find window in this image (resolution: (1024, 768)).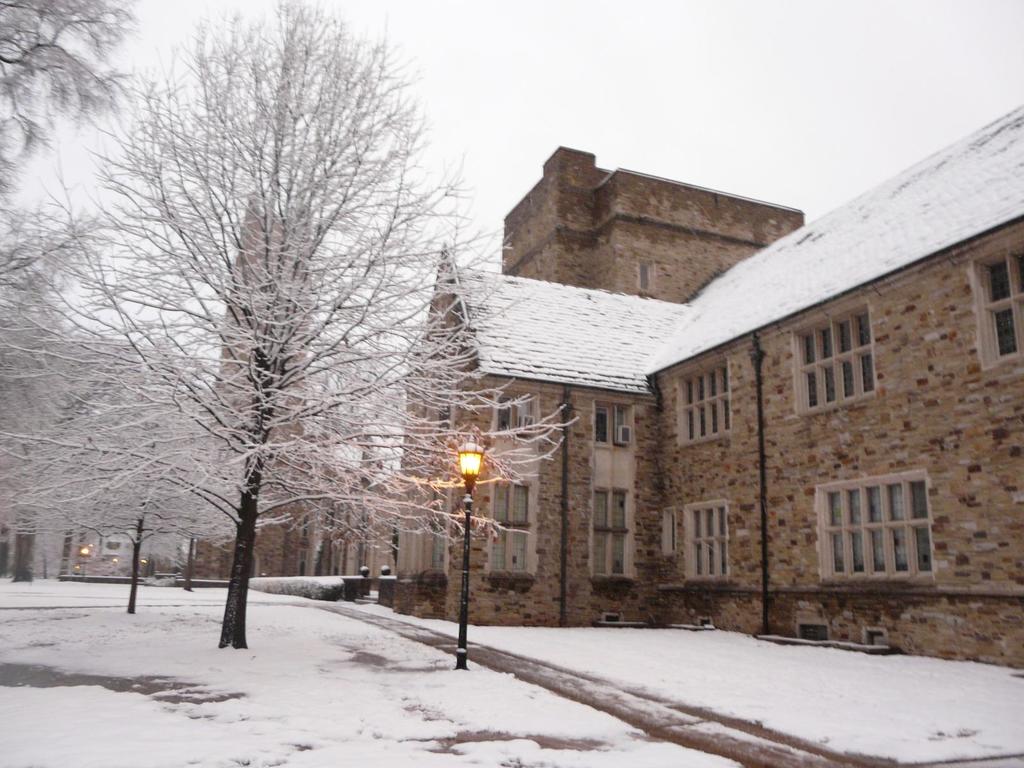
crop(670, 355, 728, 447).
